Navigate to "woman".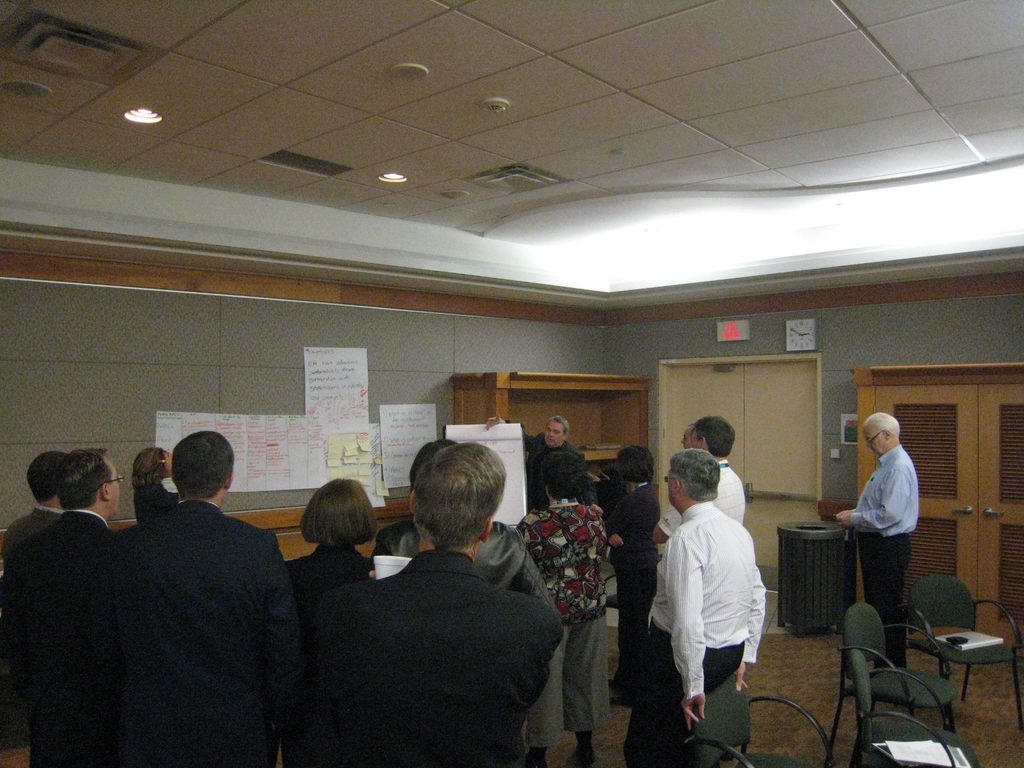
Navigation target: (285, 485, 380, 613).
